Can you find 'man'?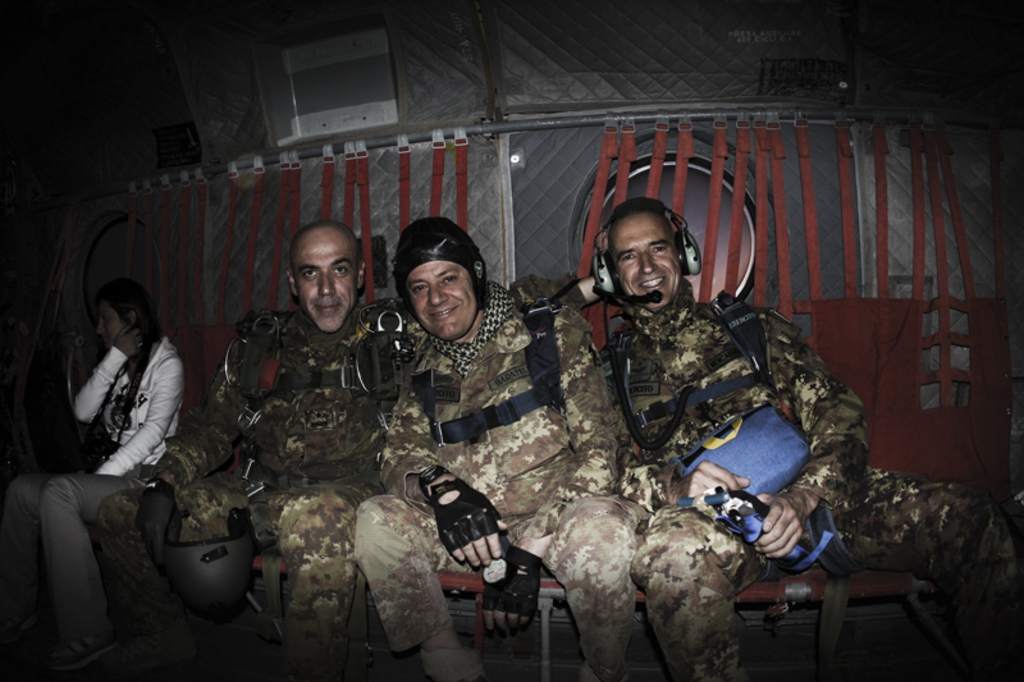
Yes, bounding box: 95 215 599 681.
